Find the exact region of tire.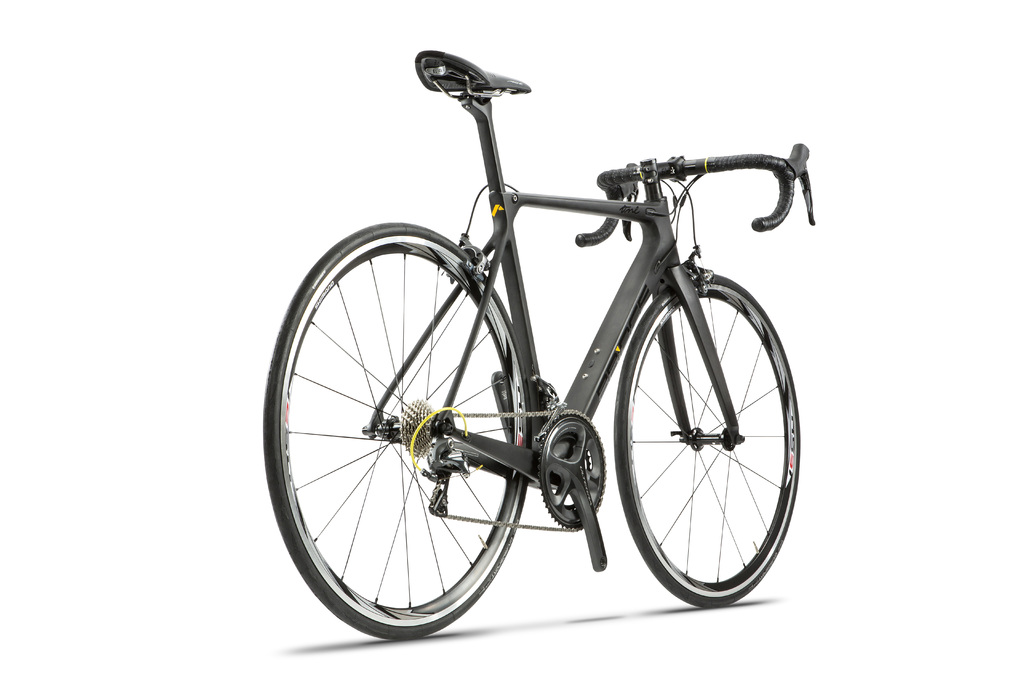
Exact region: l=284, t=207, r=532, b=655.
